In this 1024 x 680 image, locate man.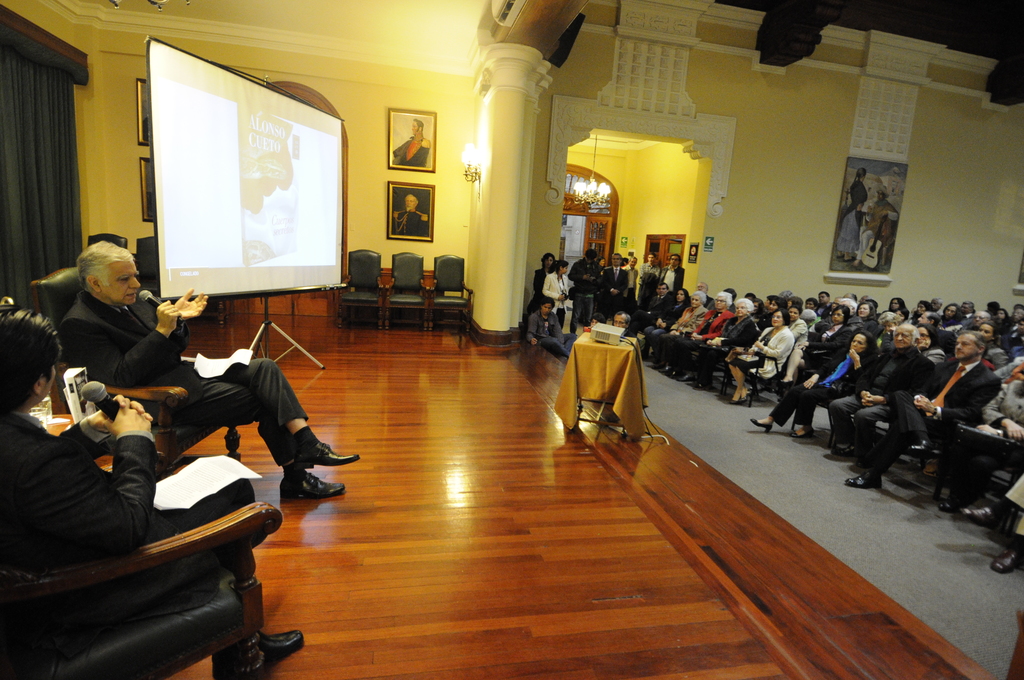
Bounding box: [817,325,934,464].
